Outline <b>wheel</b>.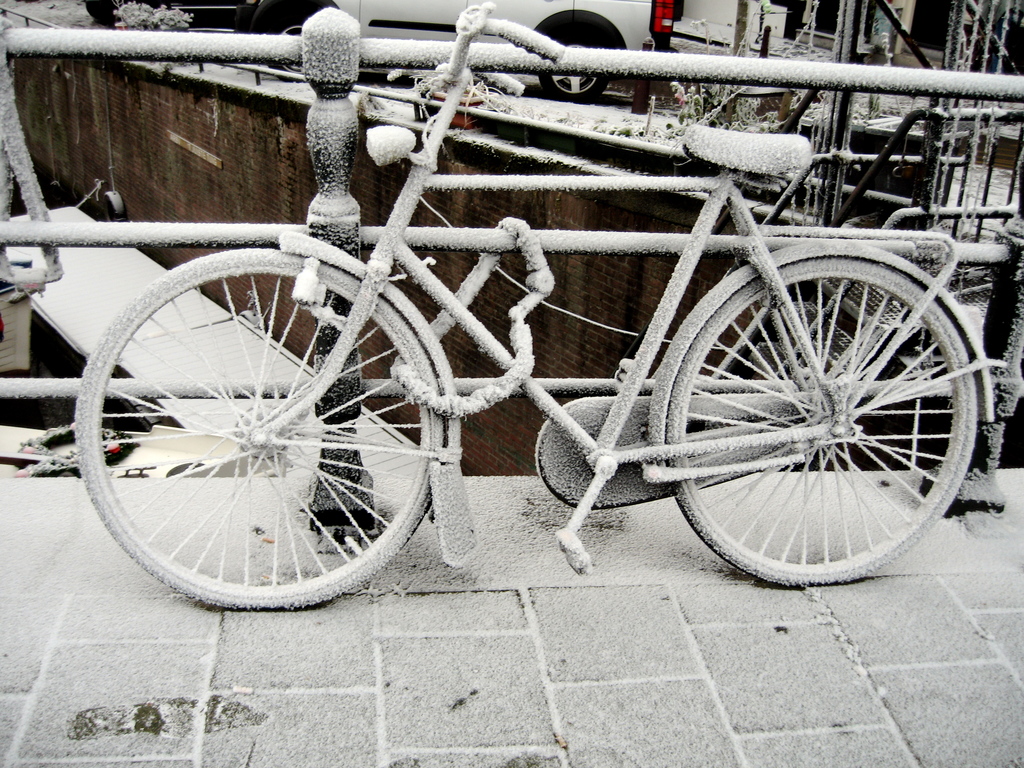
Outline: crop(74, 247, 449, 611).
